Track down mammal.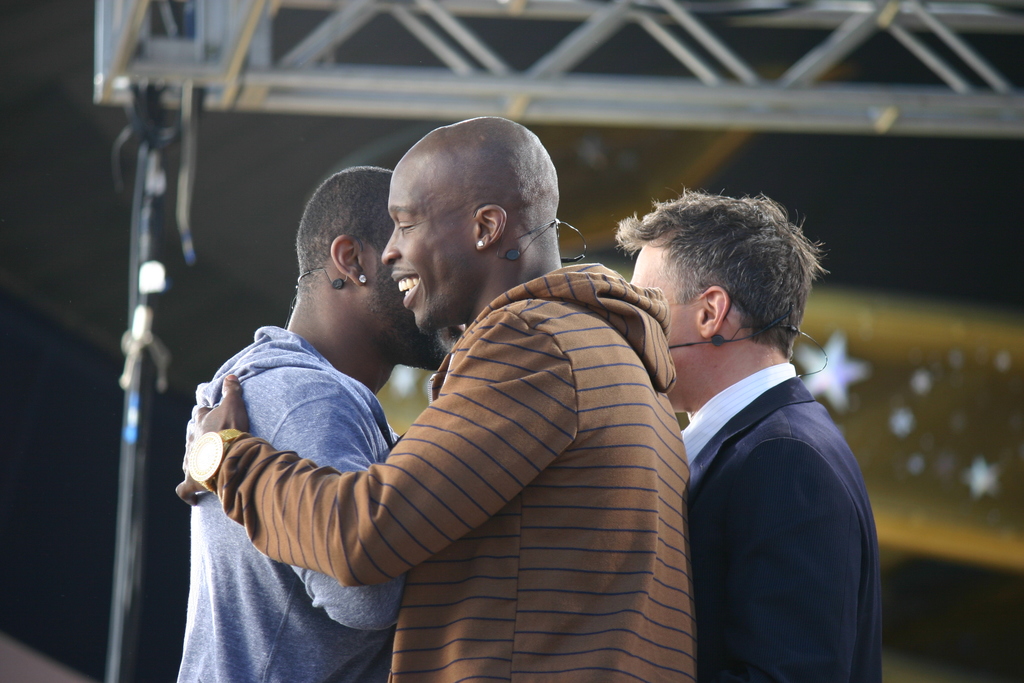
Tracked to left=612, top=192, right=884, bottom=682.
